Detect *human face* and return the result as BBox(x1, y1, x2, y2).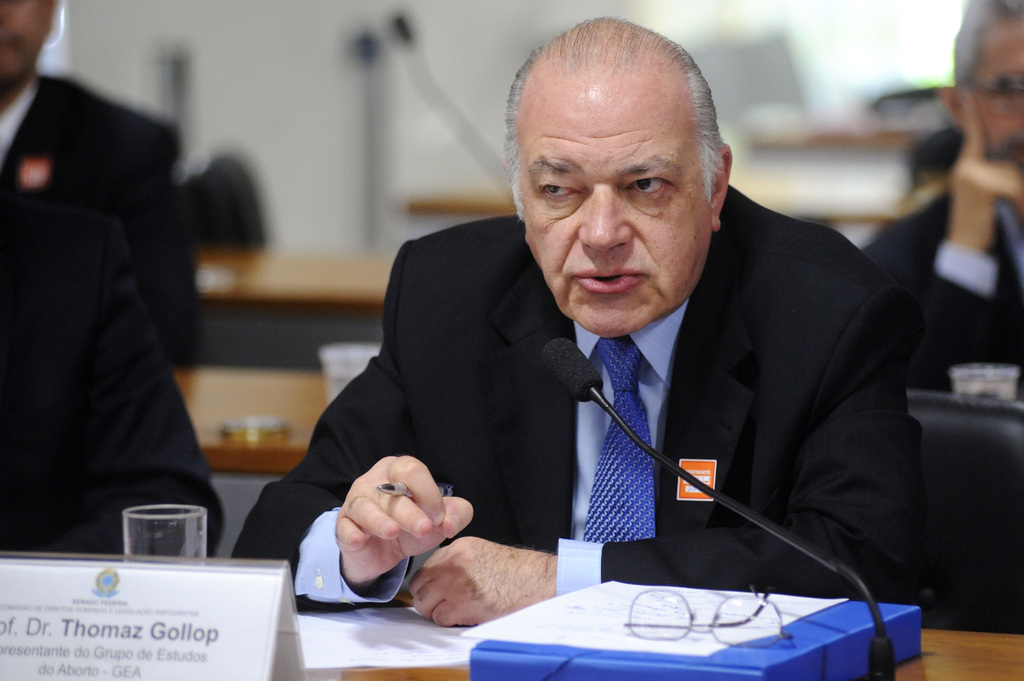
BBox(963, 10, 1023, 168).
